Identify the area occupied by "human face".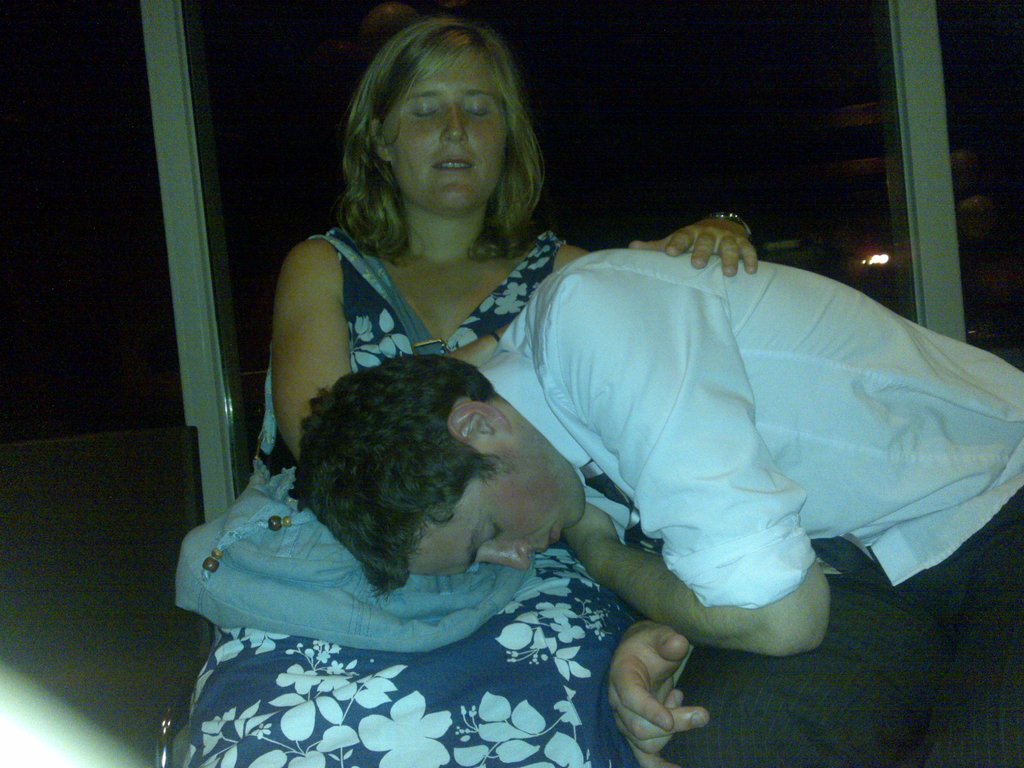
Area: detection(381, 53, 508, 213).
